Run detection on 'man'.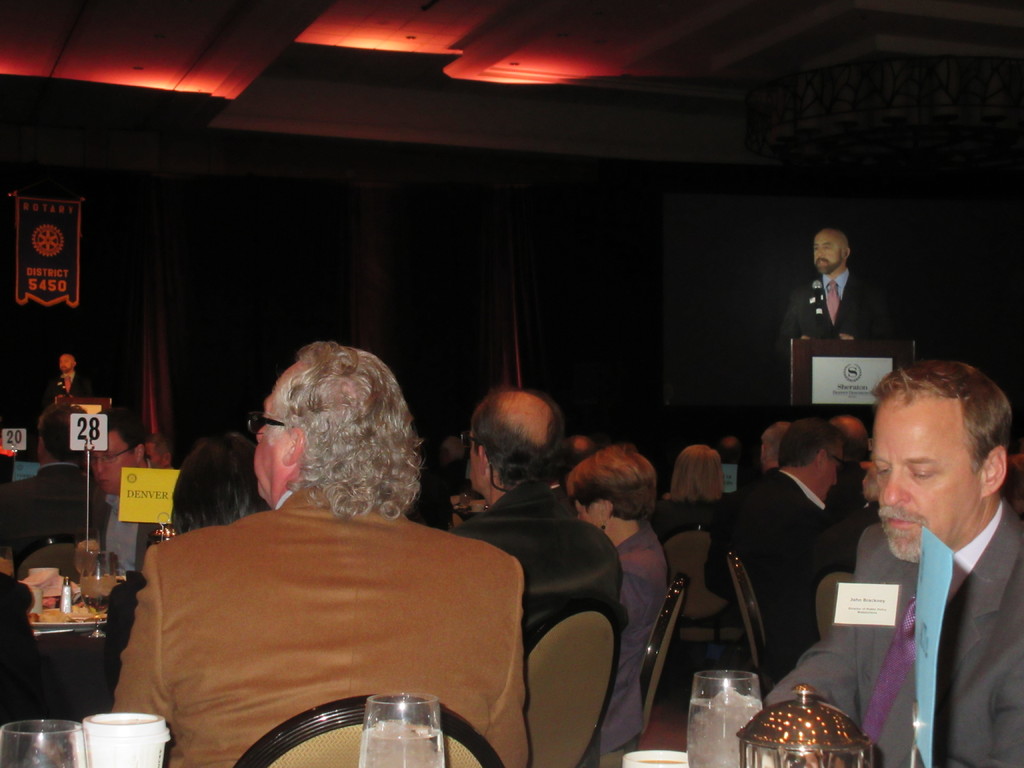
Result: bbox=[458, 384, 627, 637].
